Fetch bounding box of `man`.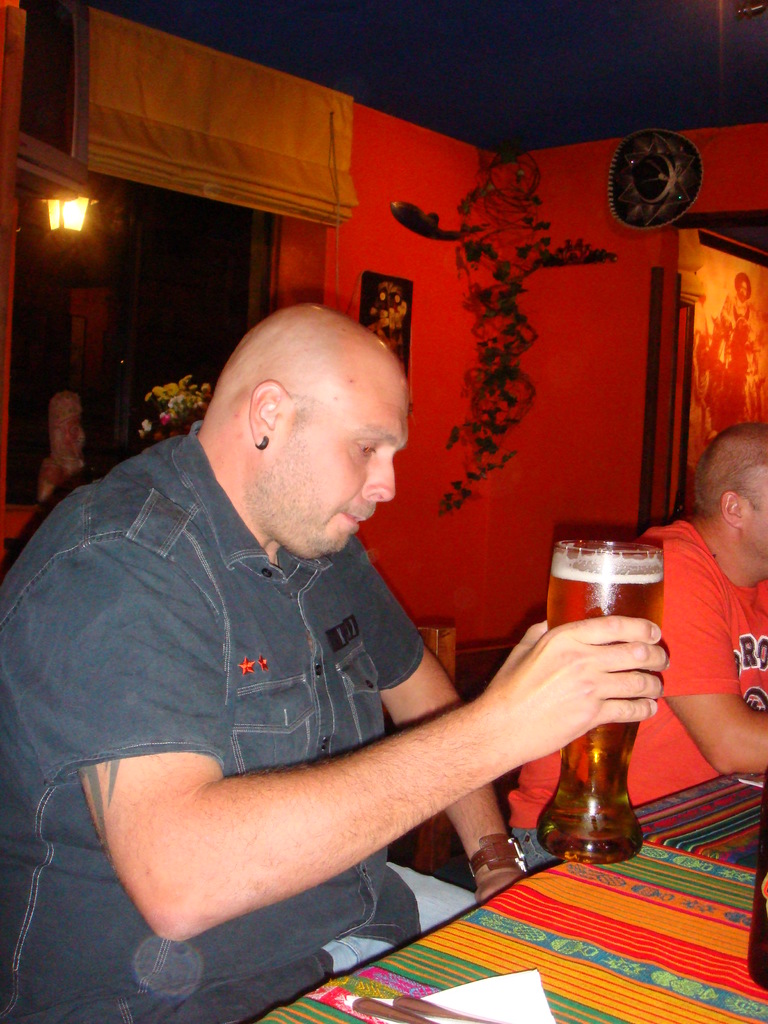
Bbox: <bbox>509, 426, 767, 874</bbox>.
